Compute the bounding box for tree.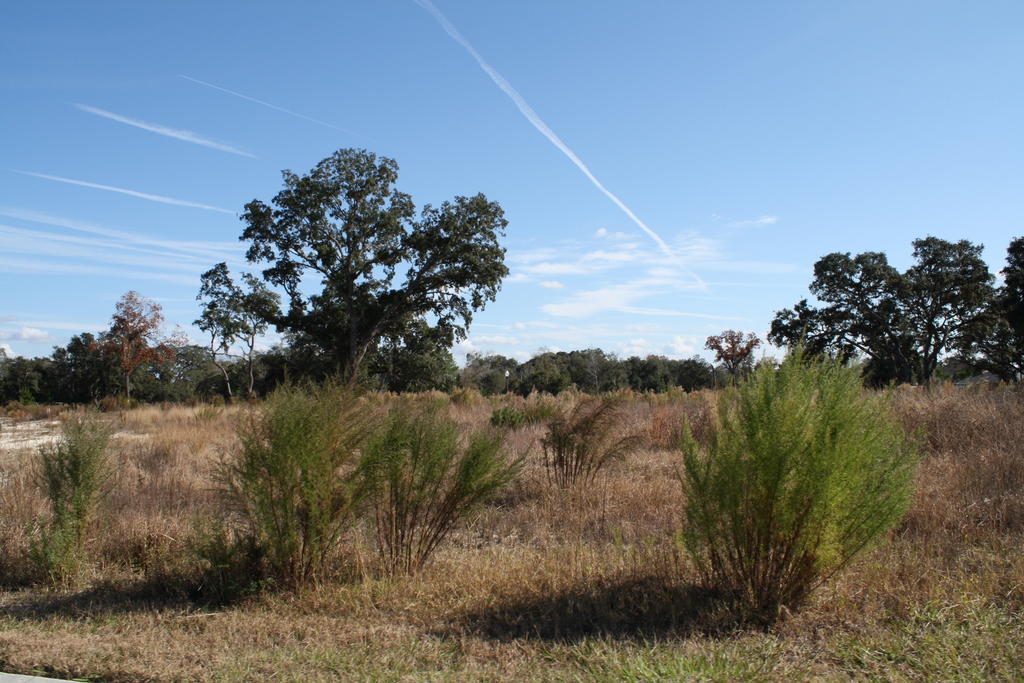
rect(197, 109, 500, 422).
